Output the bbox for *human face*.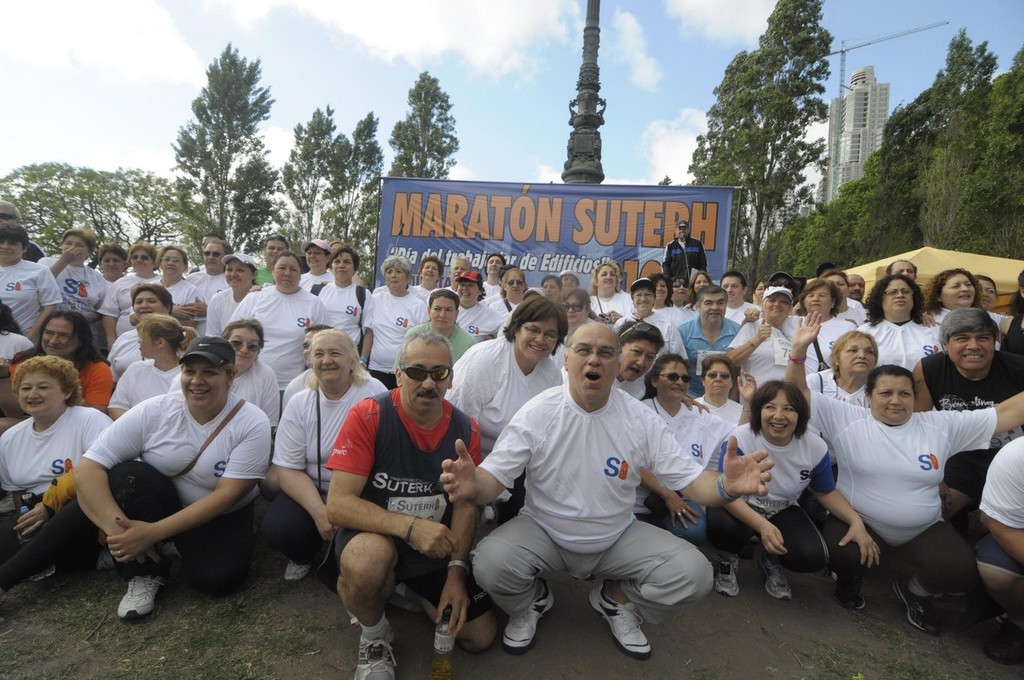
Rect(134, 293, 167, 318).
